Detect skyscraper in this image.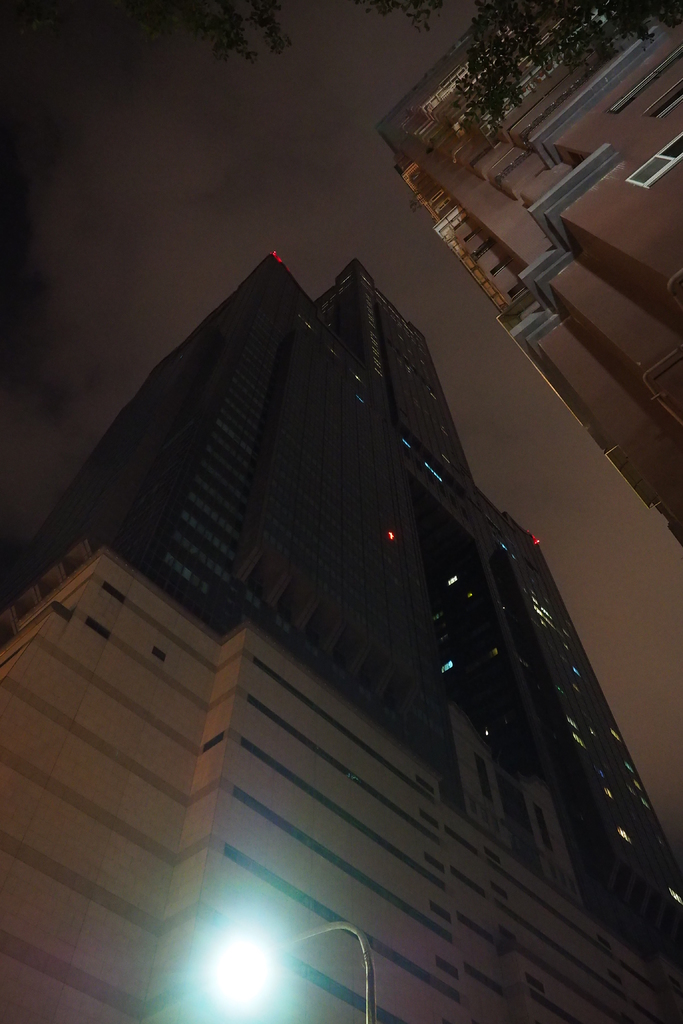
Detection: detection(403, 0, 682, 549).
